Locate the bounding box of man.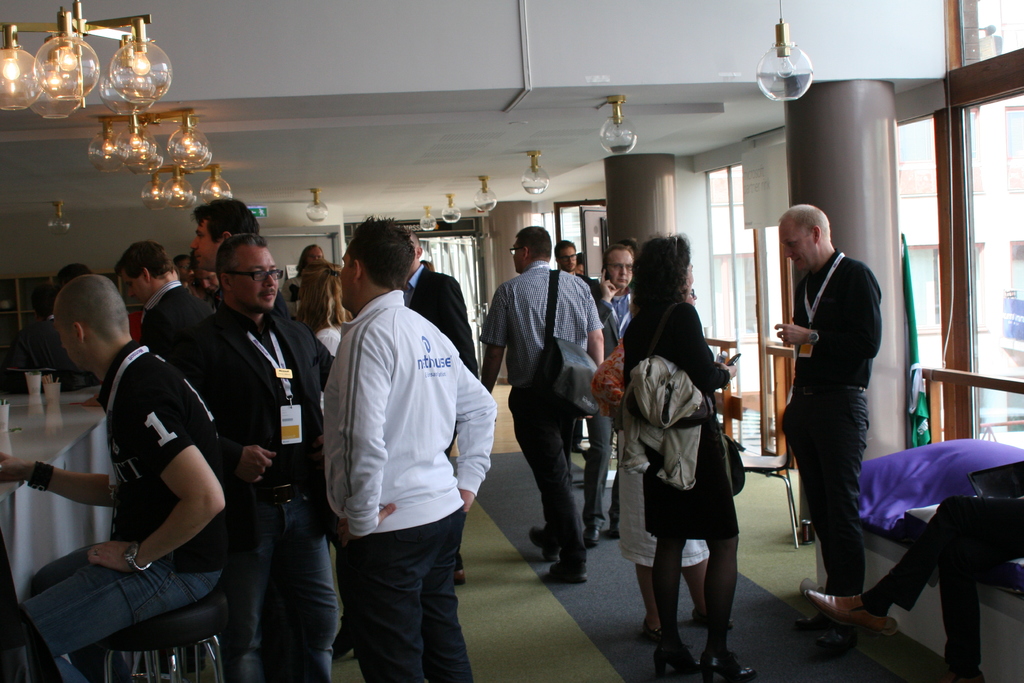
Bounding box: bbox=(282, 244, 324, 320).
